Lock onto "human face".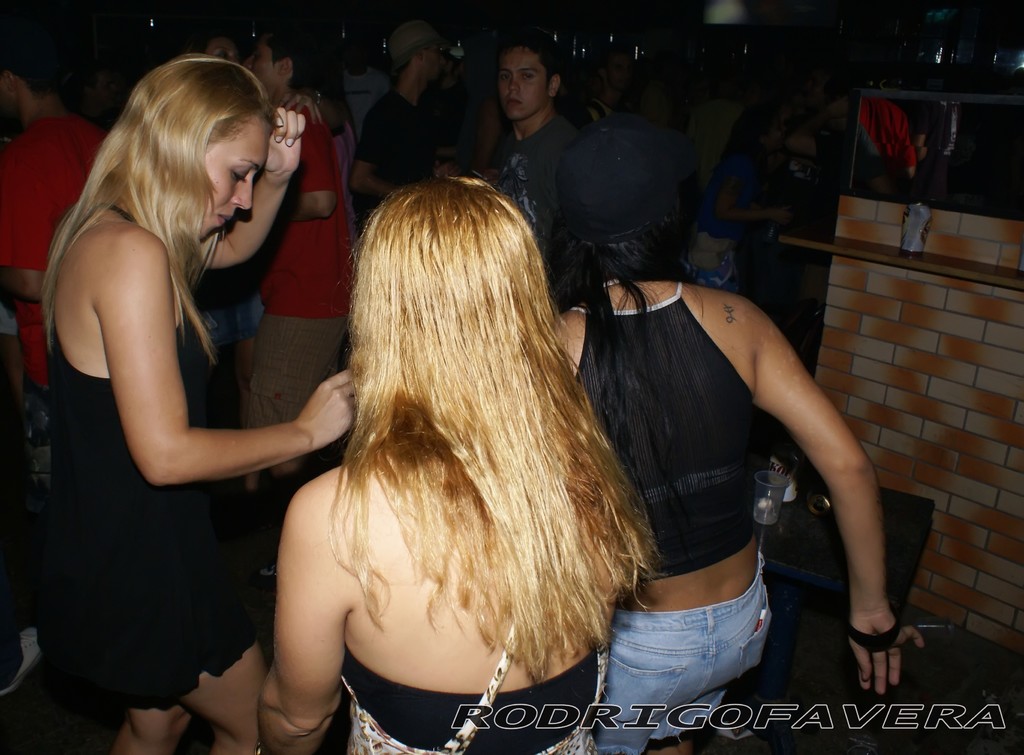
Locked: Rect(201, 111, 268, 241).
